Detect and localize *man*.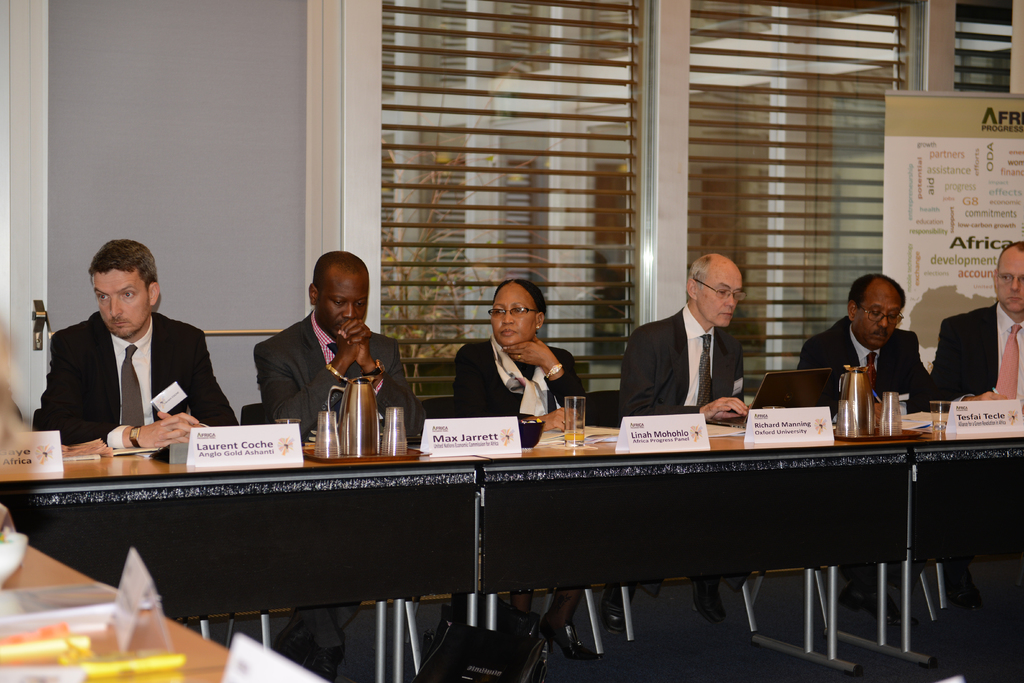
Localized at rect(36, 231, 243, 448).
